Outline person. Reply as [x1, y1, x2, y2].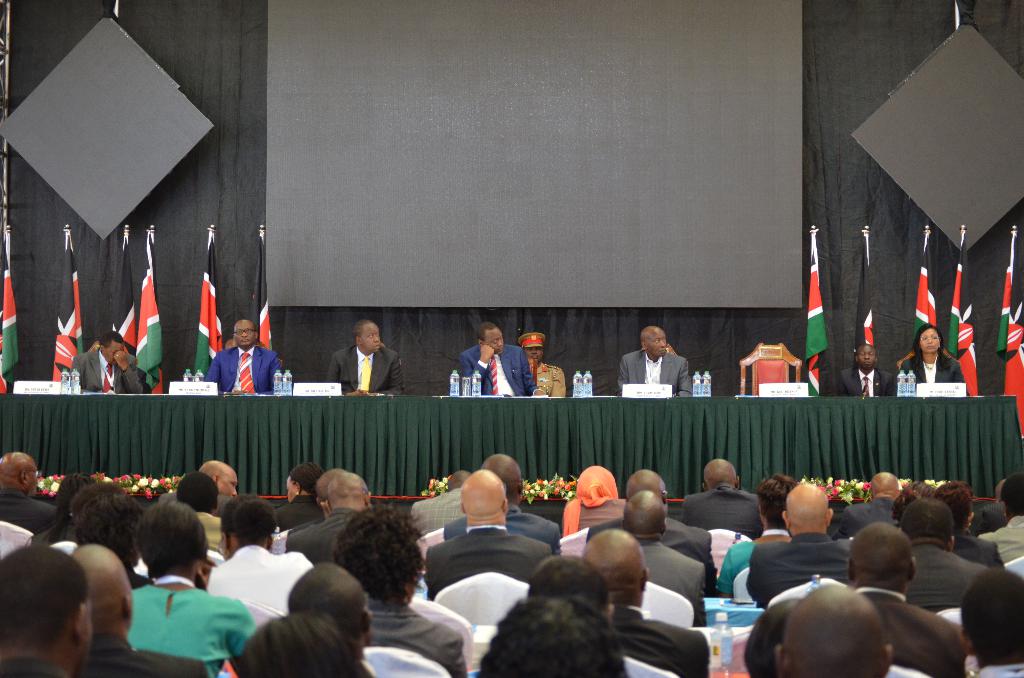
[899, 330, 960, 389].
